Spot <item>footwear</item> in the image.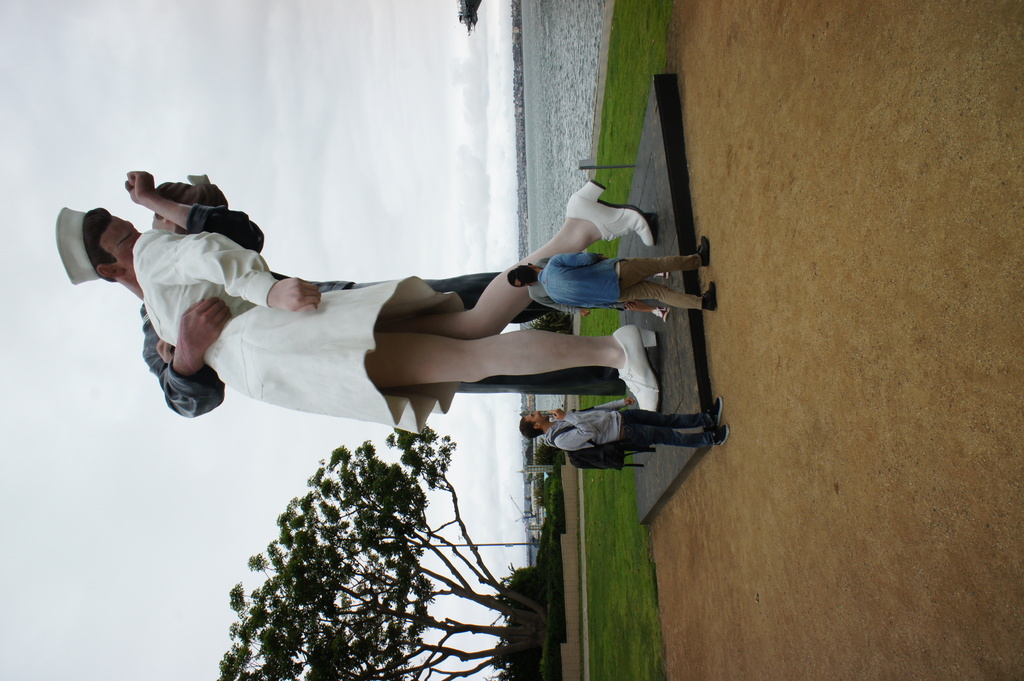
<item>footwear</item> found at 708:392:724:425.
